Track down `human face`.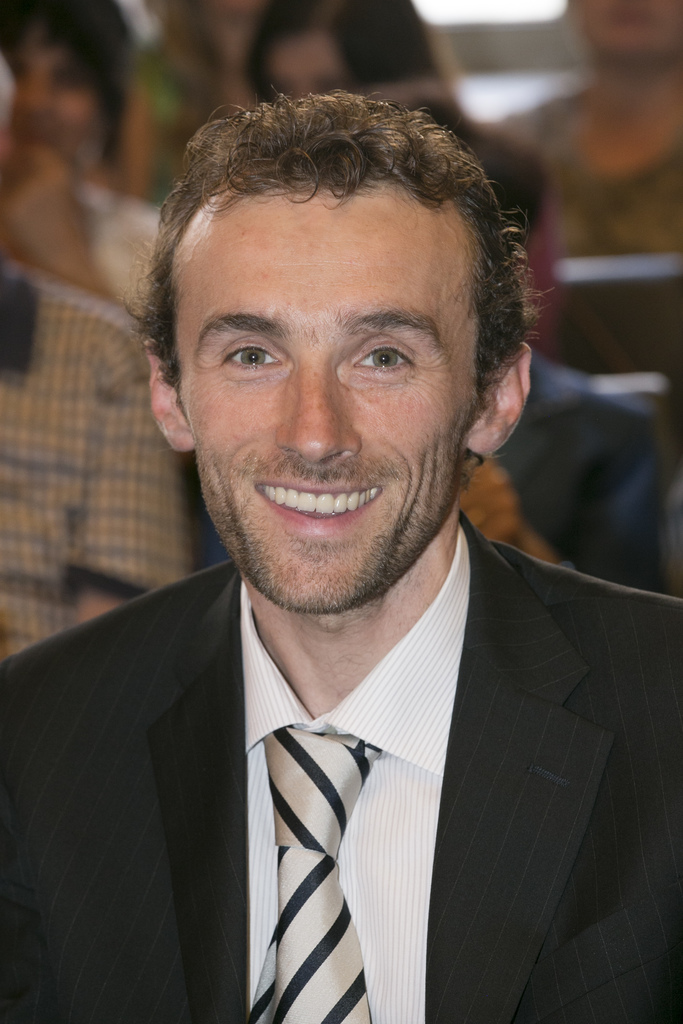
Tracked to Rect(566, 0, 682, 61).
